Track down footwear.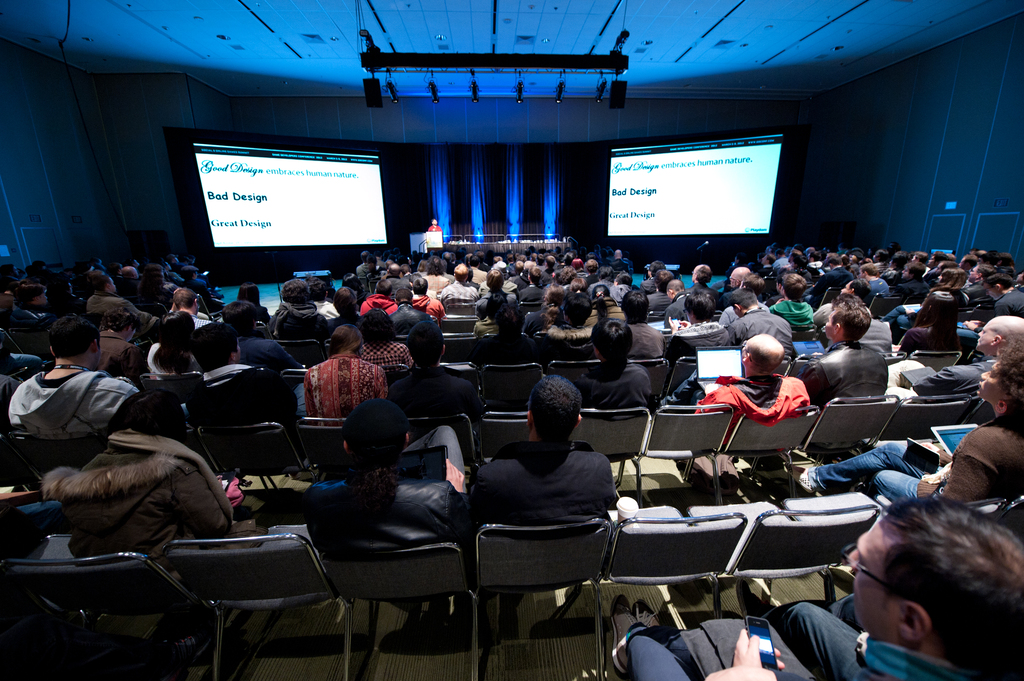
Tracked to Rect(630, 594, 666, 643).
